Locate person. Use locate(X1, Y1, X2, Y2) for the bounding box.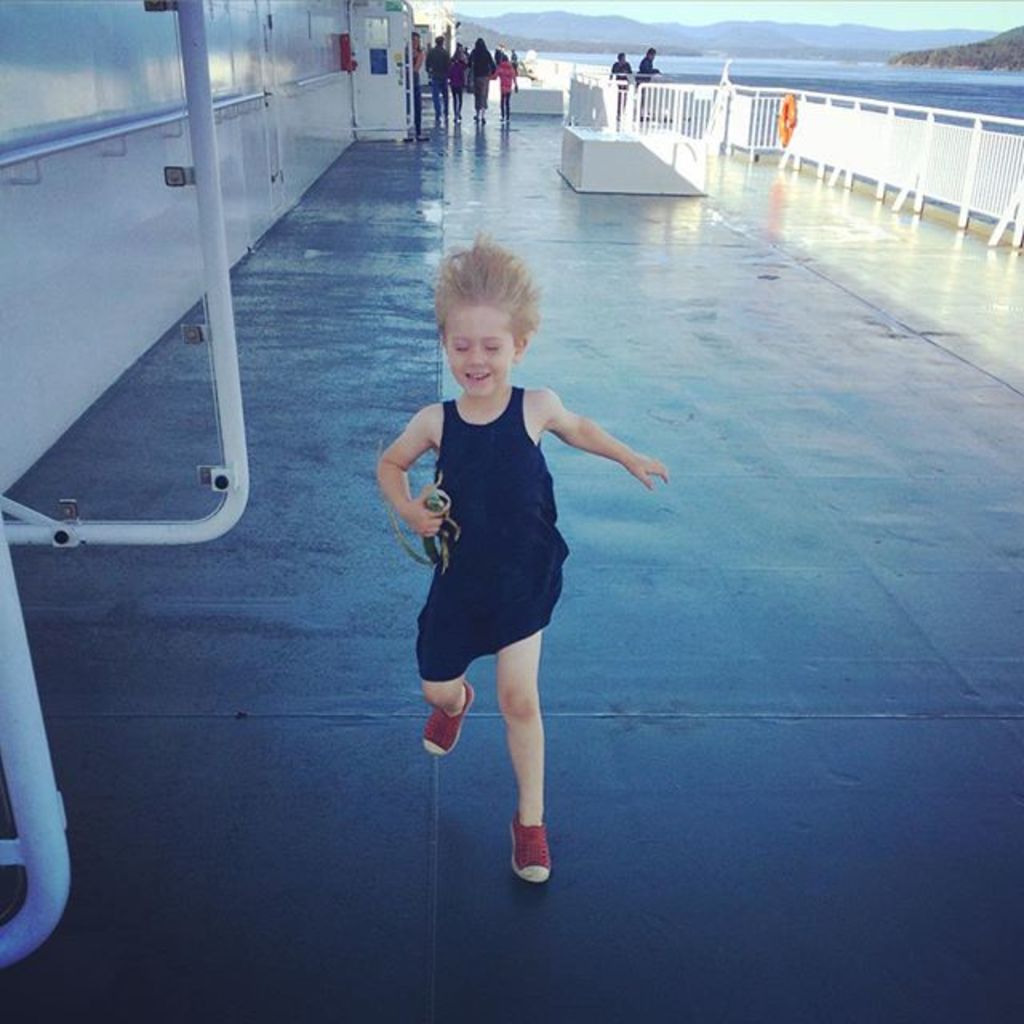
locate(374, 237, 674, 883).
